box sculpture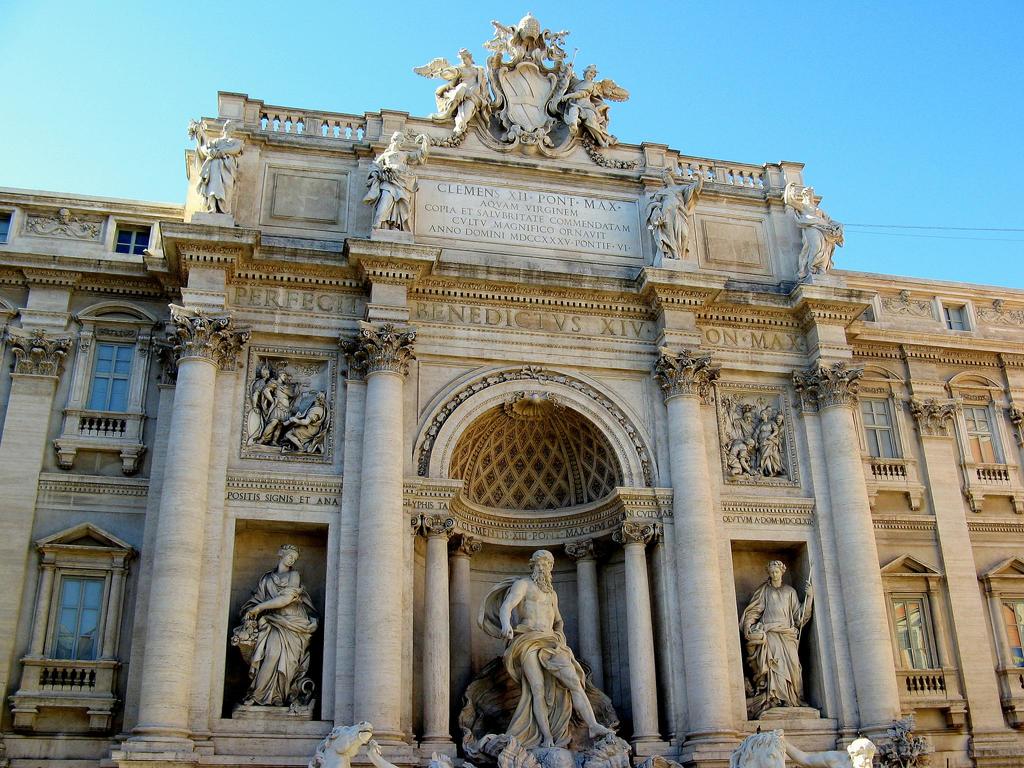
[468, 540, 620, 746]
